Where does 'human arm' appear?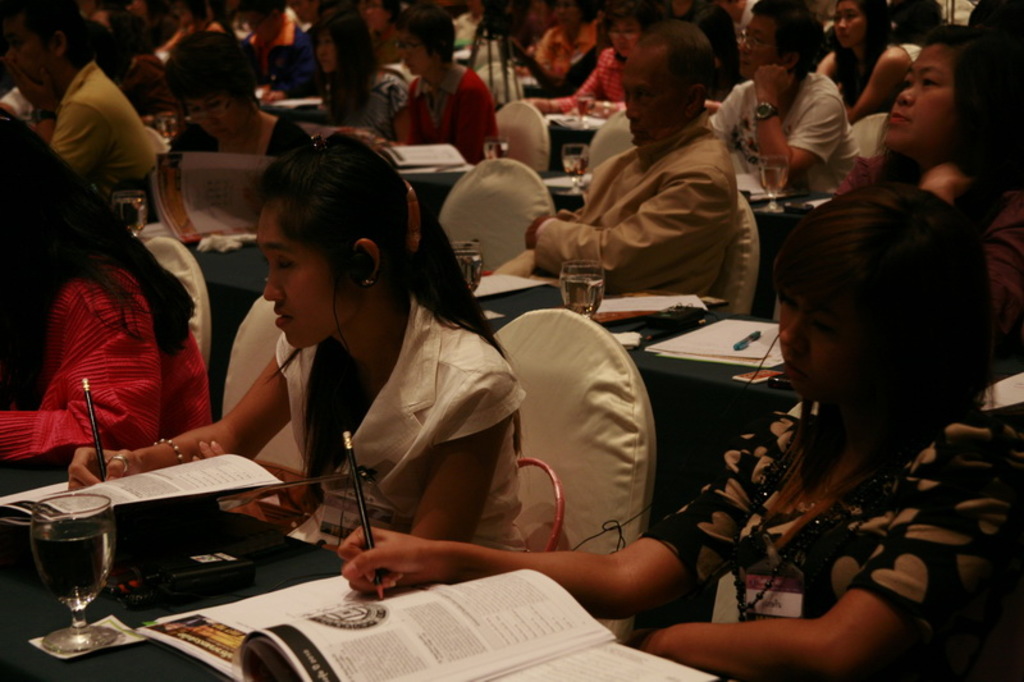
Appears at 708/86/739/138.
